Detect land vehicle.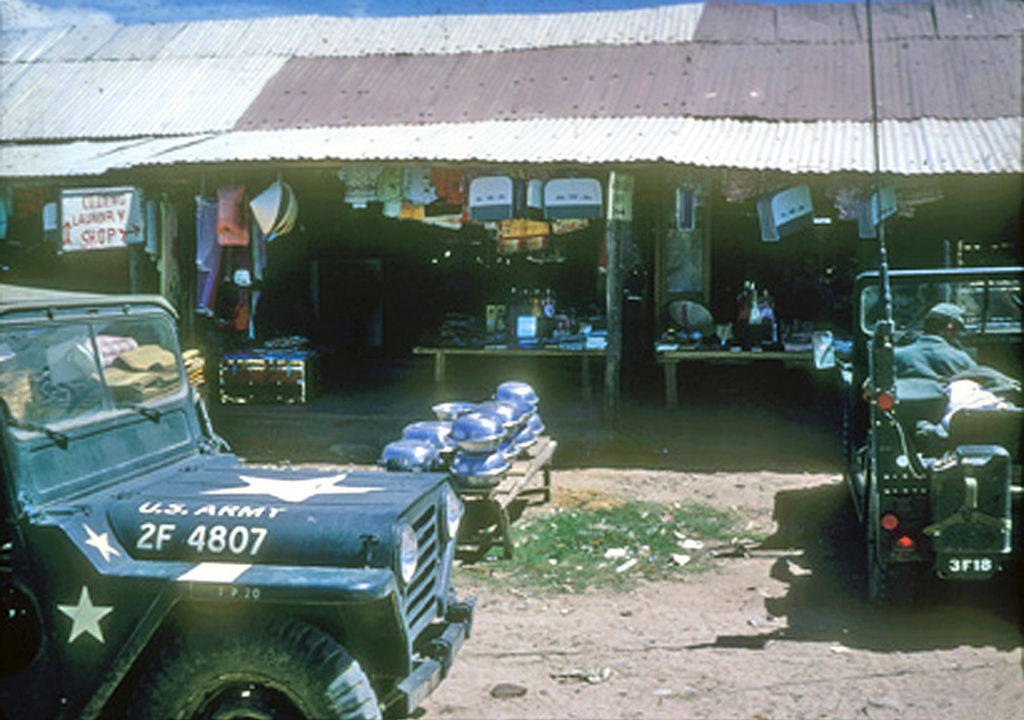
Detected at <box>830,254,1017,615</box>.
